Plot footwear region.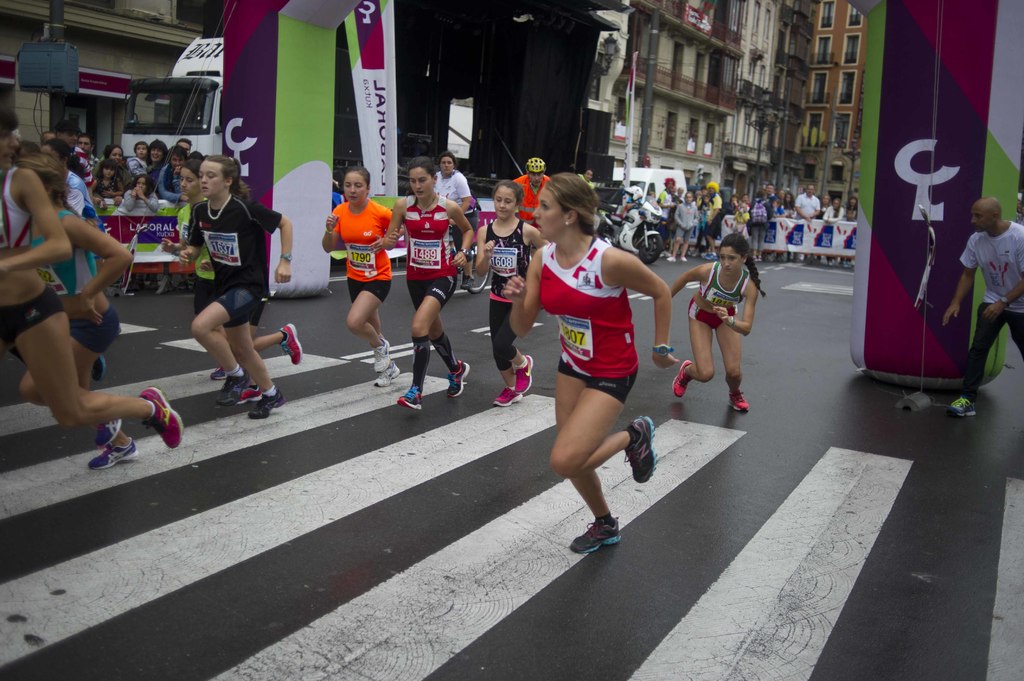
Plotted at (x1=94, y1=419, x2=122, y2=451).
